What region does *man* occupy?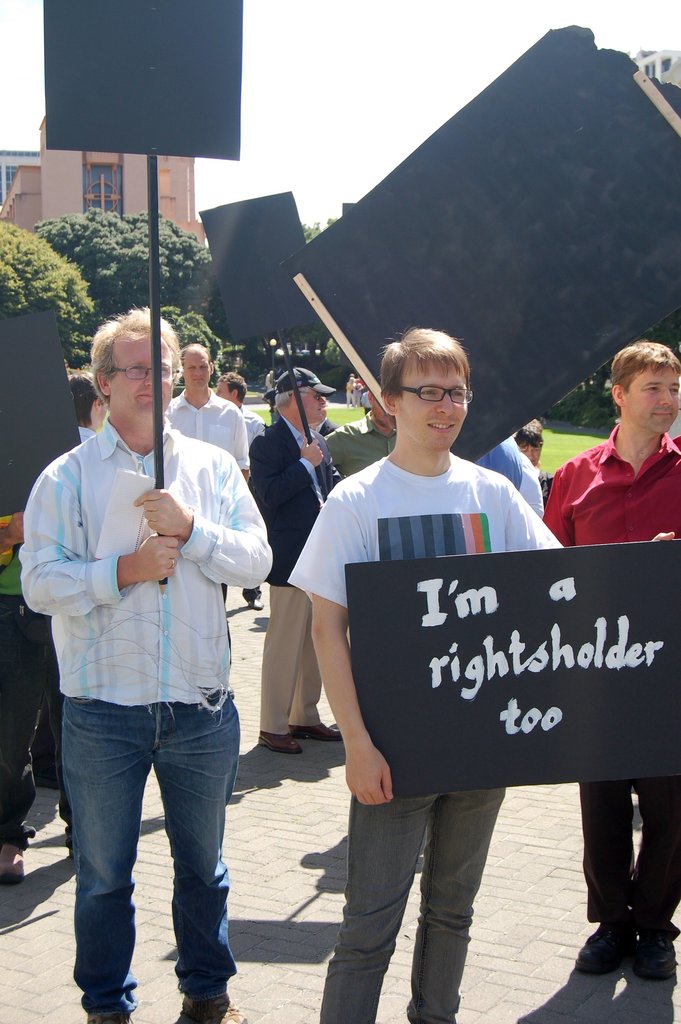
BBox(21, 307, 281, 1007).
